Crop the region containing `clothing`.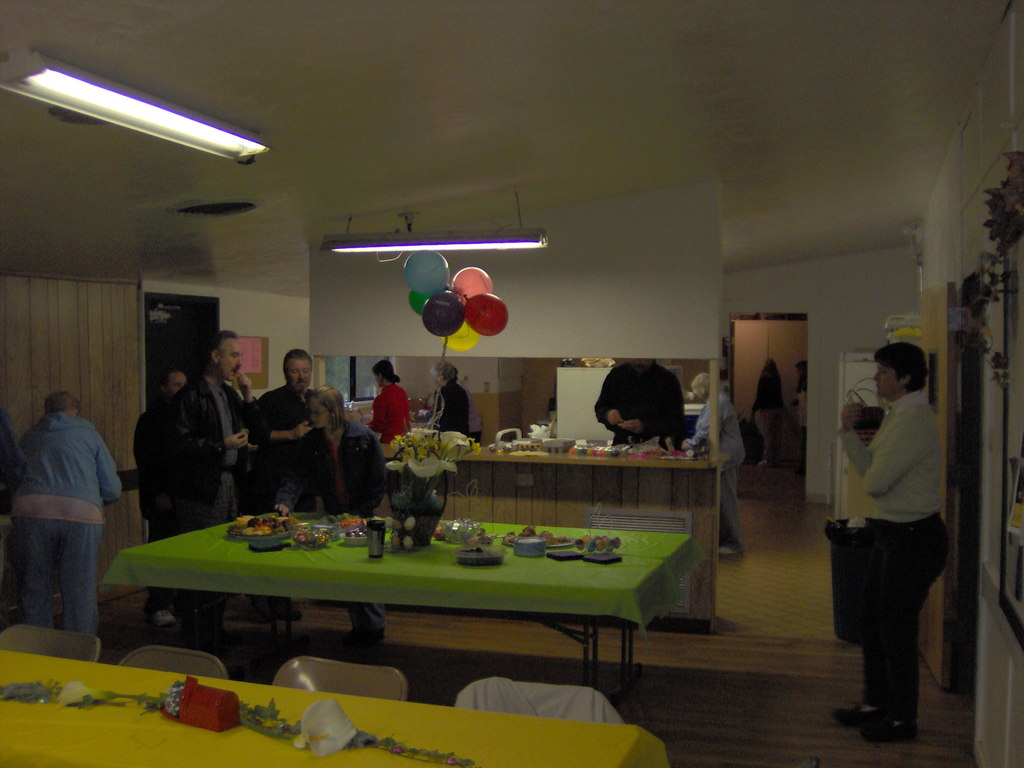
Crop region: detection(696, 374, 742, 539).
